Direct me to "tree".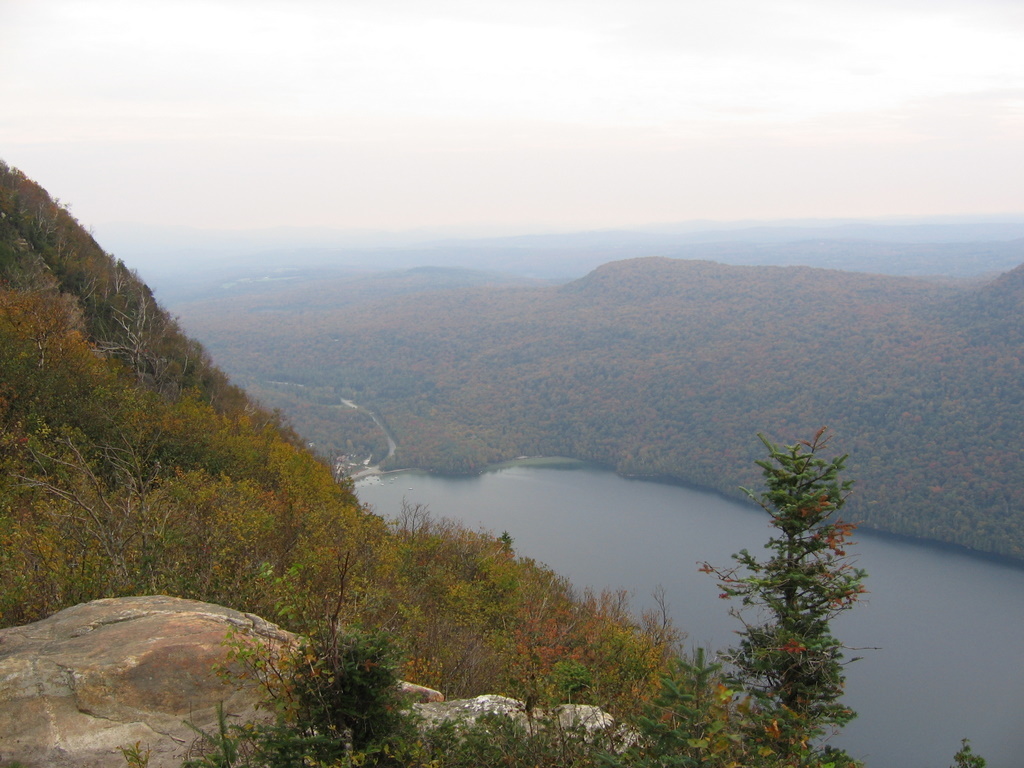
Direction: region(675, 398, 901, 727).
